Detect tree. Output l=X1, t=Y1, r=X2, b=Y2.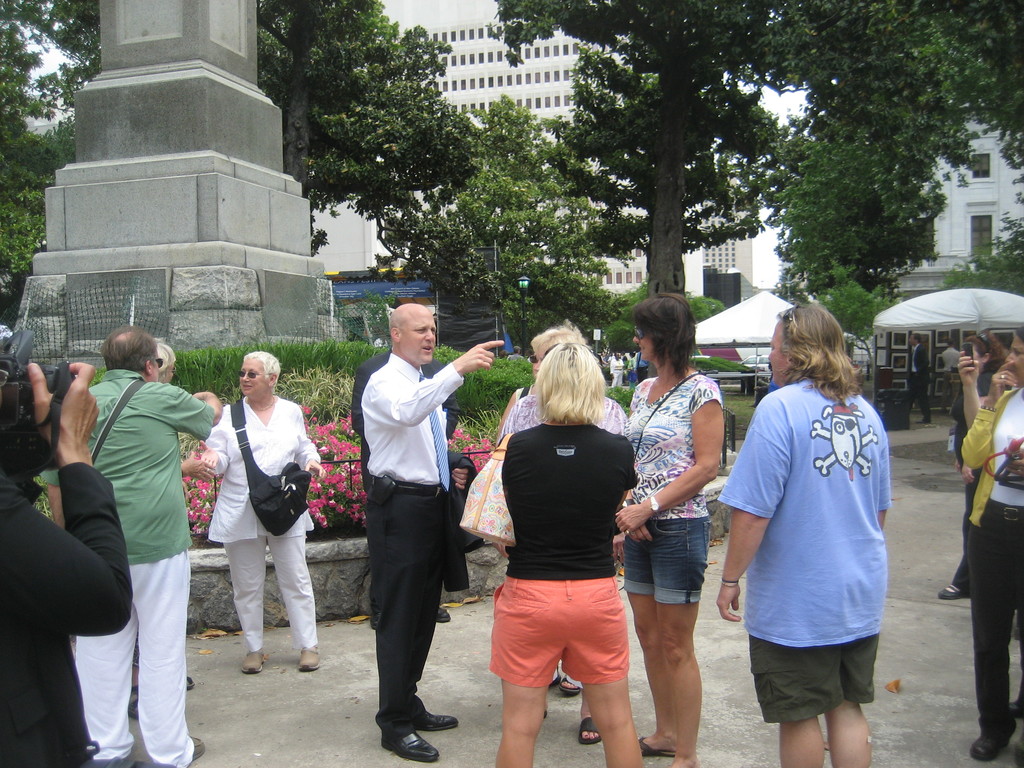
l=788, t=0, r=1023, b=341.
